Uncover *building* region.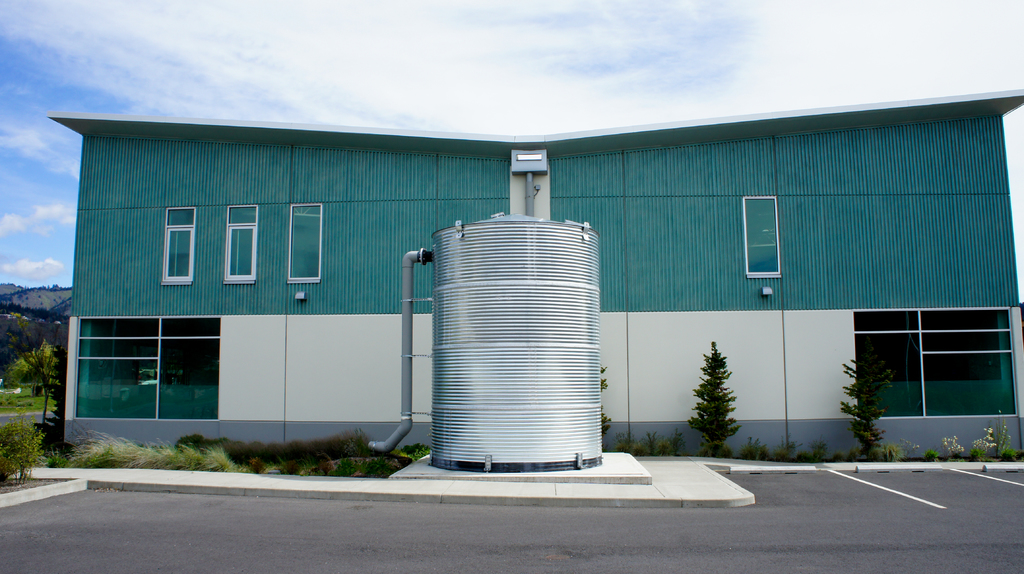
Uncovered: (47, 90, 1023, 463).
